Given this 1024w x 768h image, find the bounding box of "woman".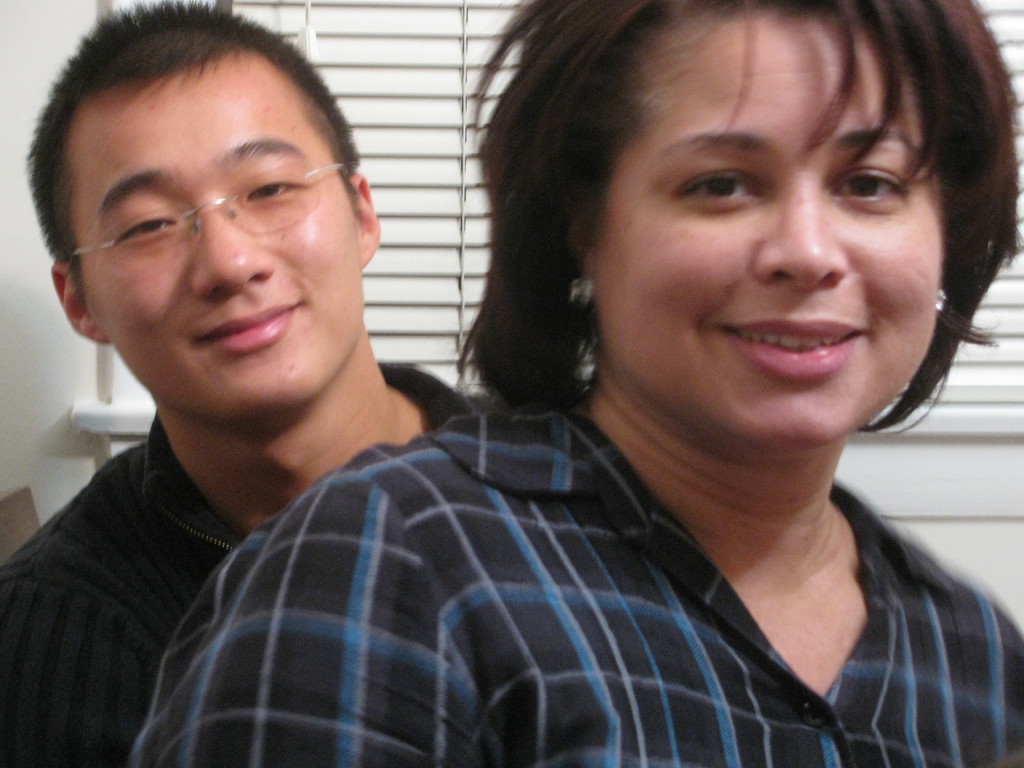
(335, 9, 1023, 704).
